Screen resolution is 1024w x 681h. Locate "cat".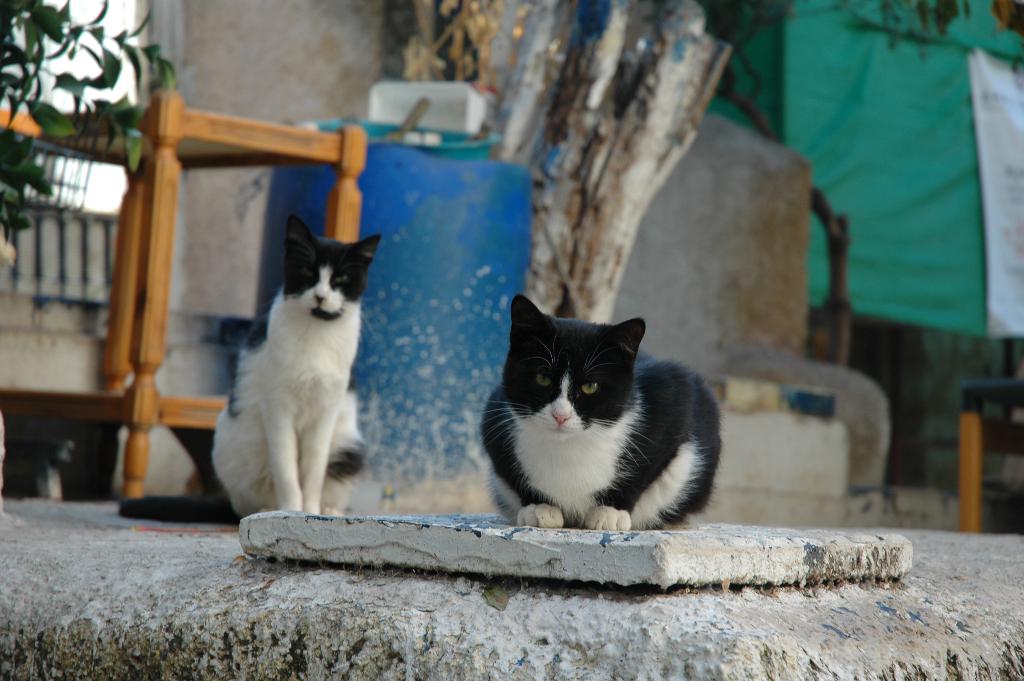
pyautogui.locateOnScreen(204, 216, 387, 518).
